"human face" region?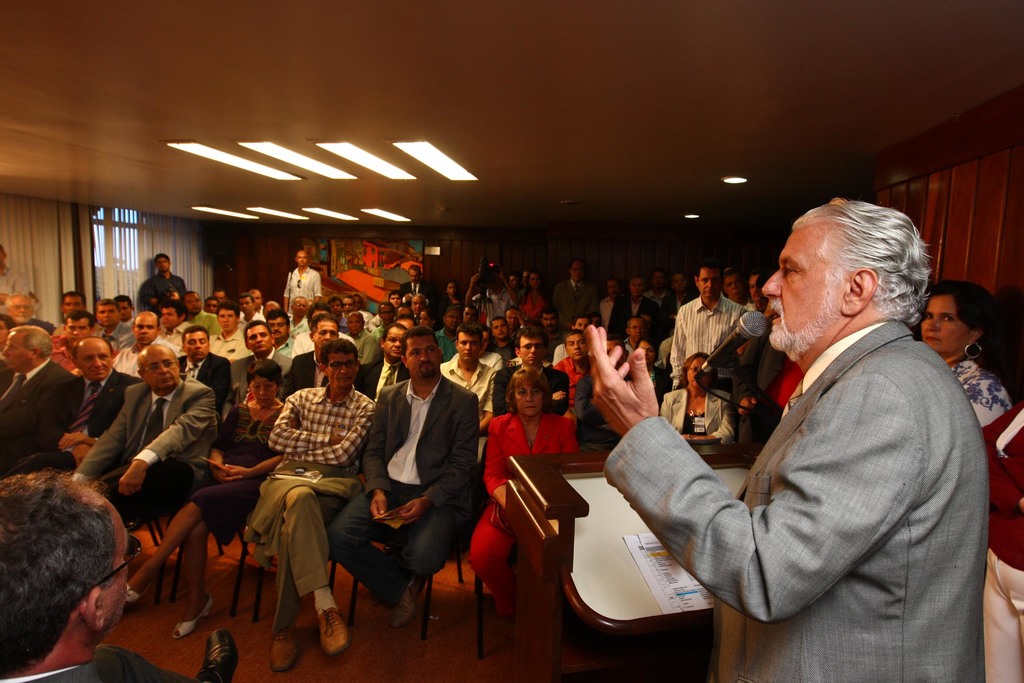
box=[638, 342, 653, 363]
